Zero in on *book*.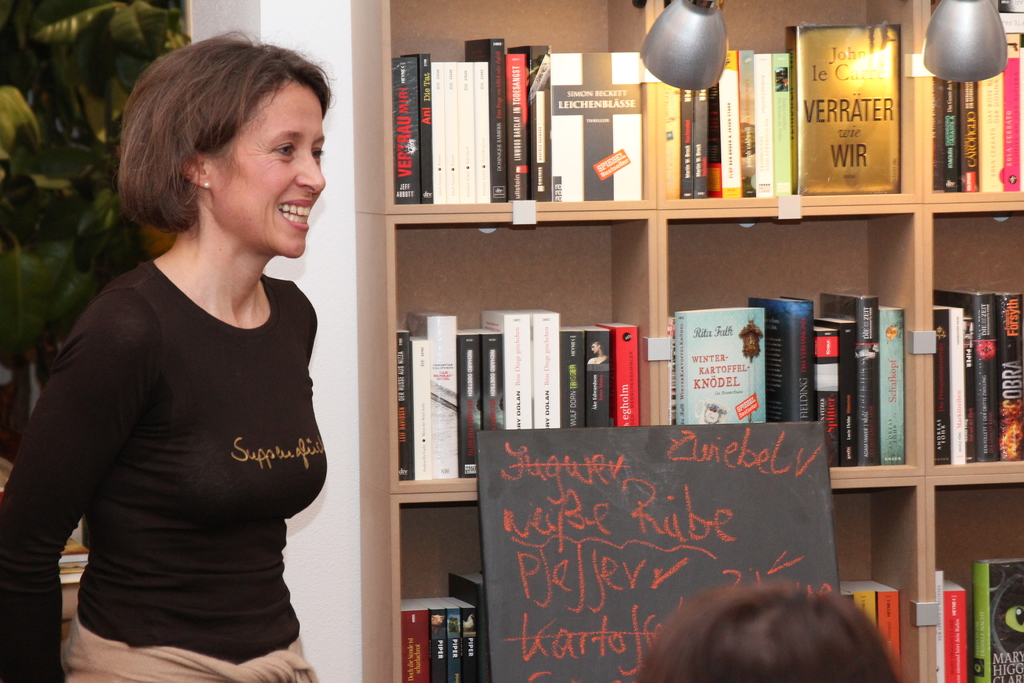
Zeroed in: <bbox>975, 552, 1023, 682</bbox>.
